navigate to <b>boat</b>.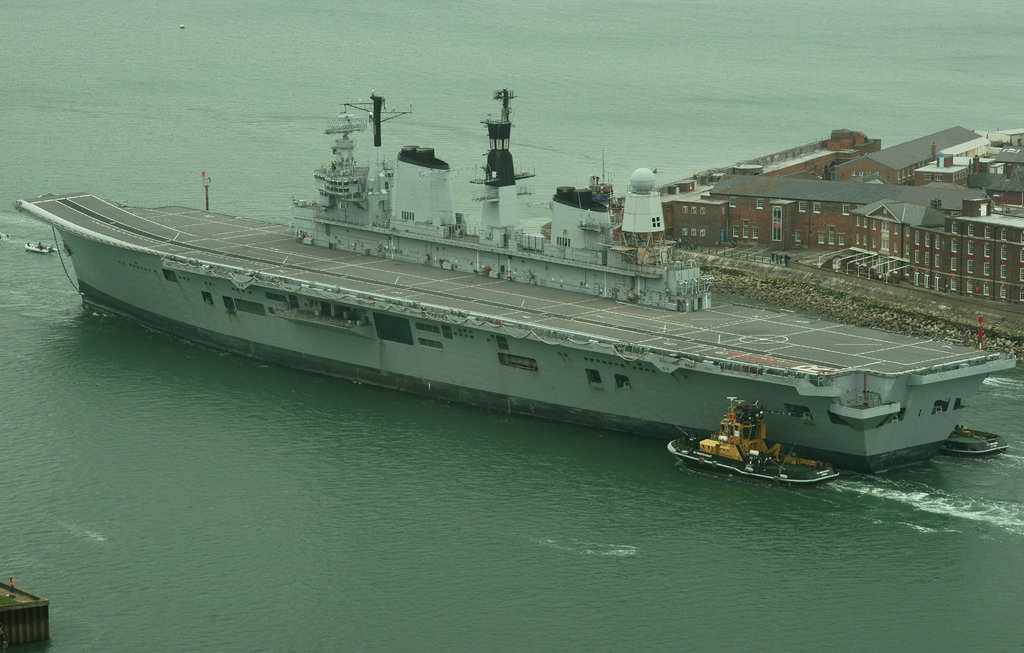
Navigation target: locate(12, 79, 1023, 472).
